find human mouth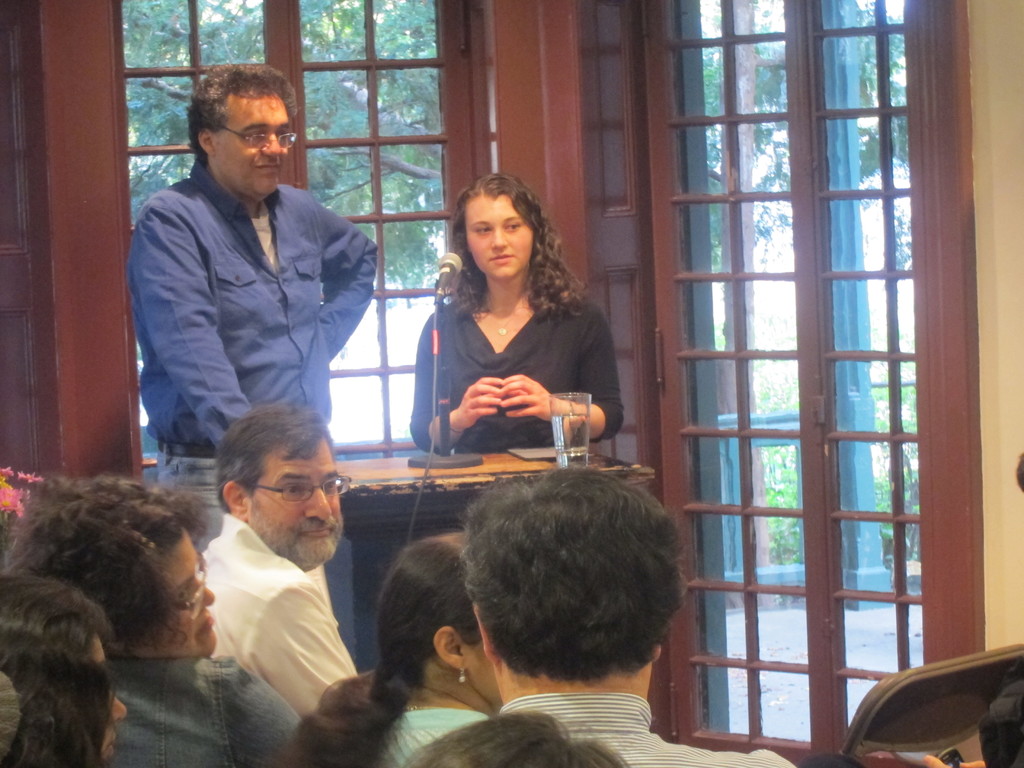
297/522/335/542
